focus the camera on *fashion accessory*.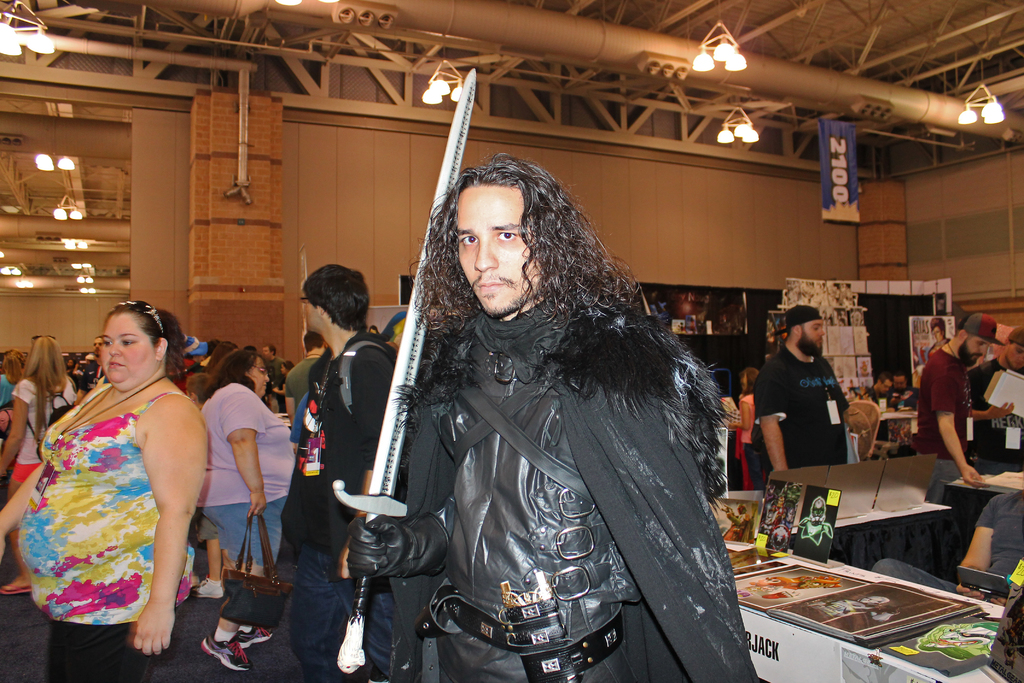
Focus region: crop(959, 313, 1004, 344).
